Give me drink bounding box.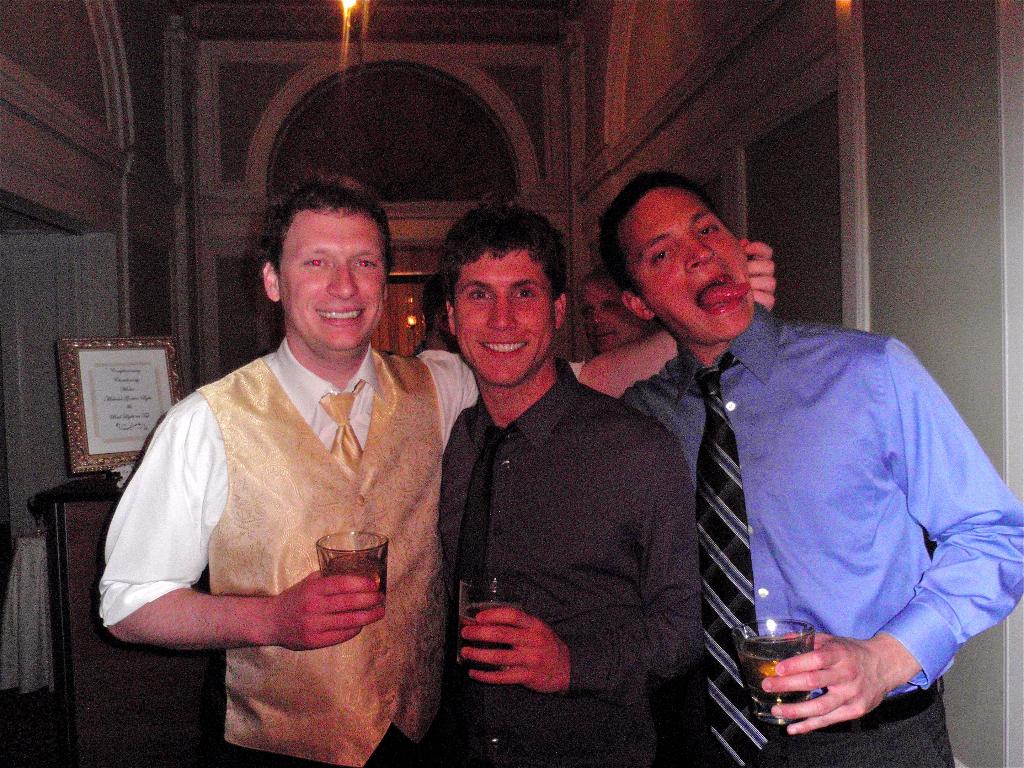
(left=317, top=551, right=388, bottom=593).
